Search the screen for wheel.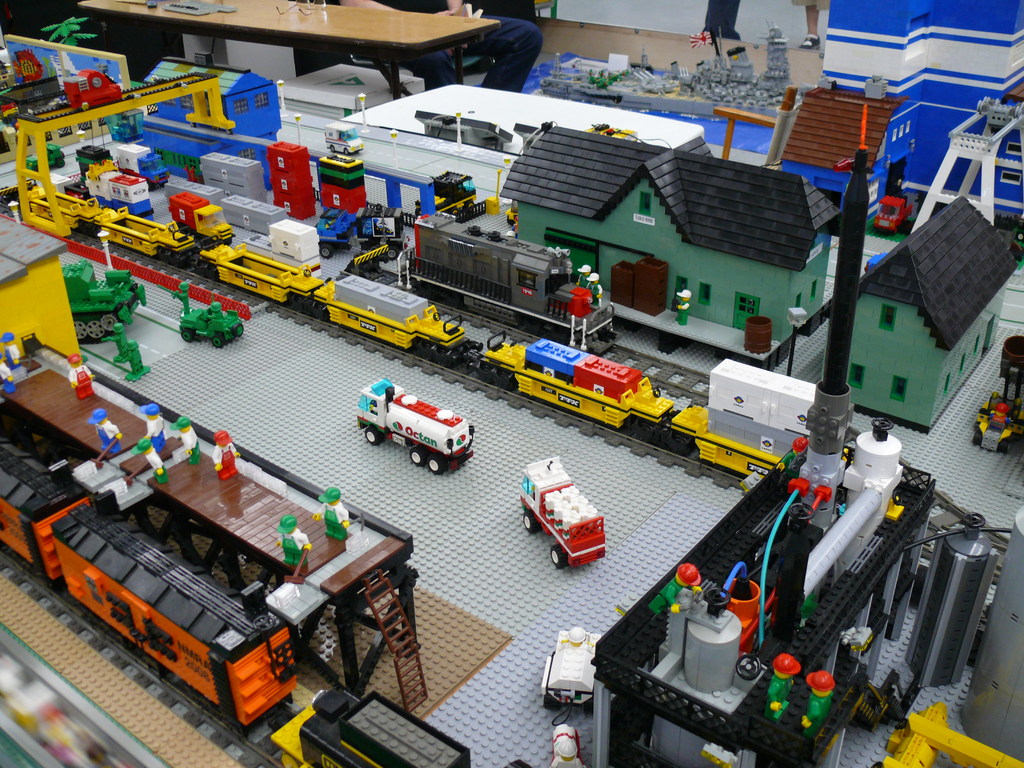
Found at box=[411, 452, 422, 465].
